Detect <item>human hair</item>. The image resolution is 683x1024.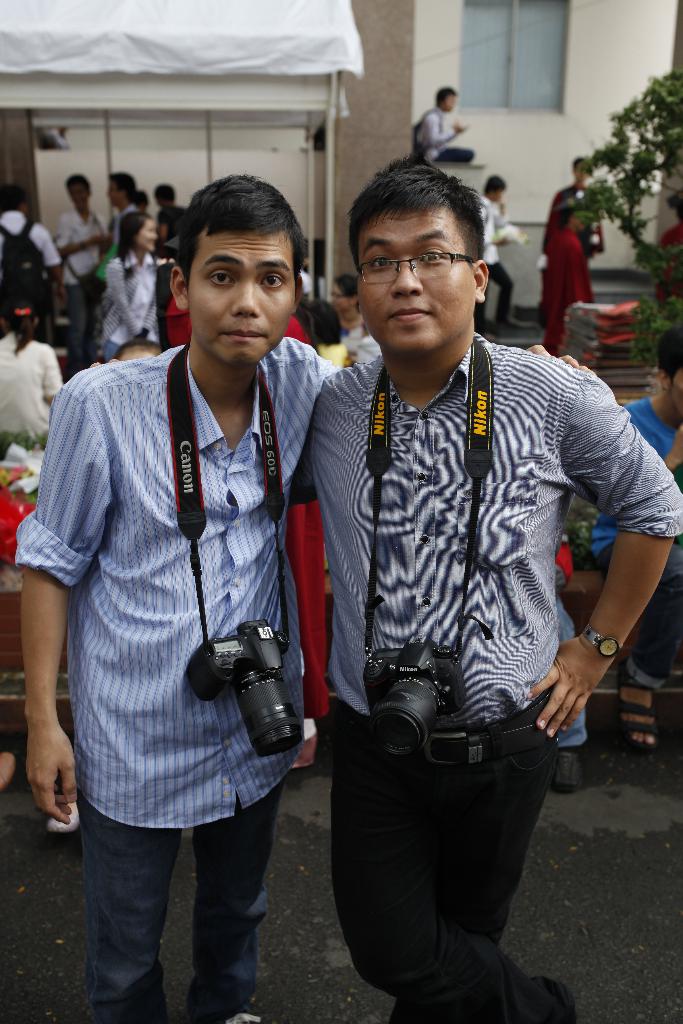
bbox=(176, 175, 302, 259).
